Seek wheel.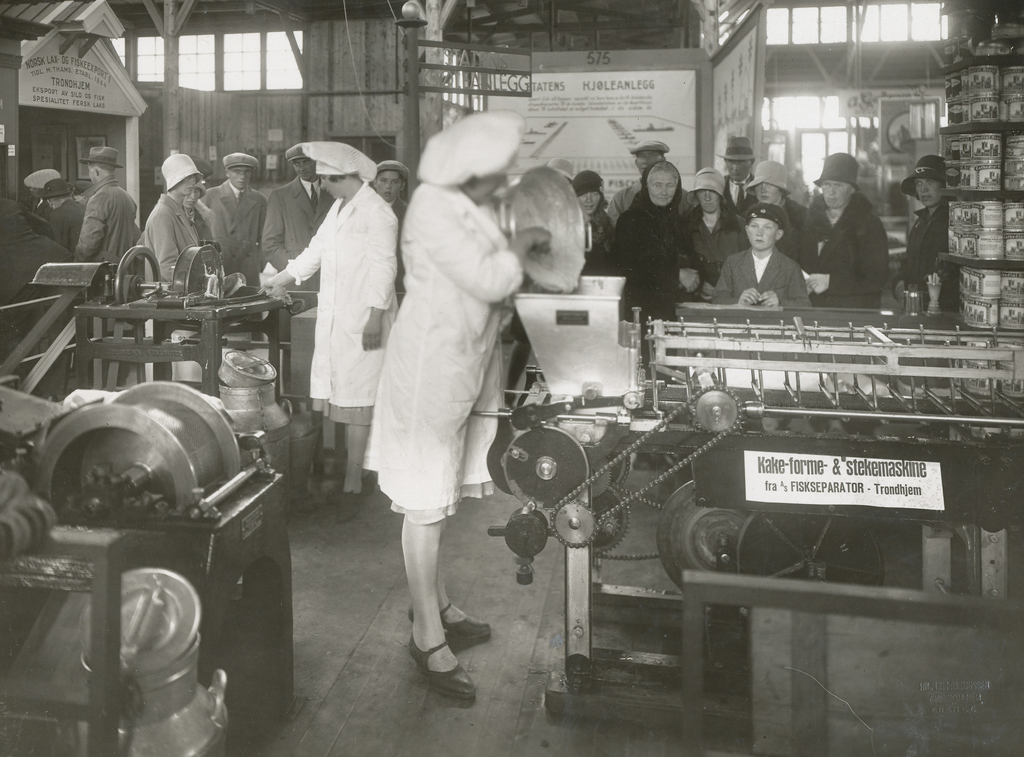
pyautogui.locateOnScreen(732, 505, 879, 592).
